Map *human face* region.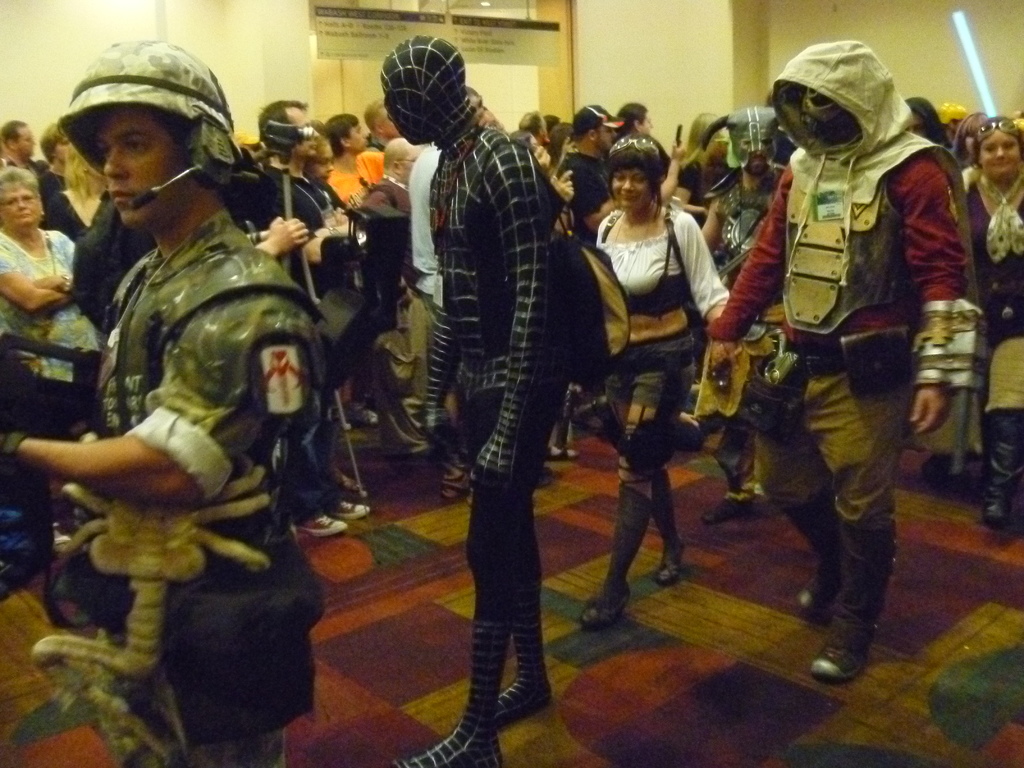
Mapped to (left=611, top=166, right=653, bottom=210).
